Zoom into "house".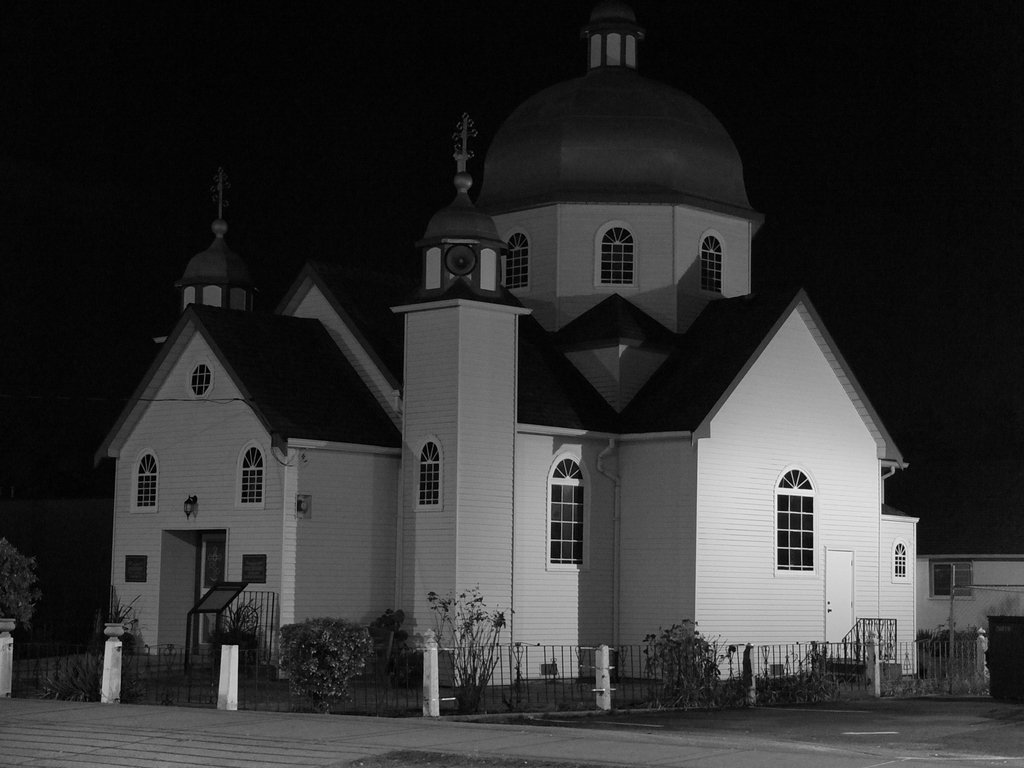
Zoom target: (100, 47, 906, 714).
